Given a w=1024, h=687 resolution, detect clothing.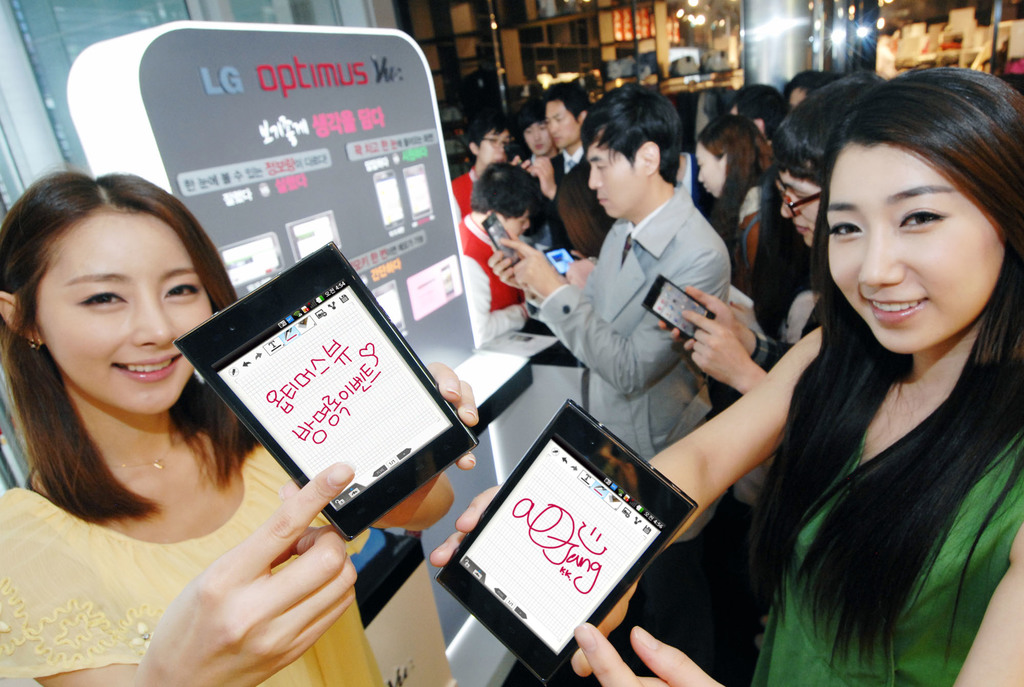
[x1=525, y1=181, x2=732, y2=463].
